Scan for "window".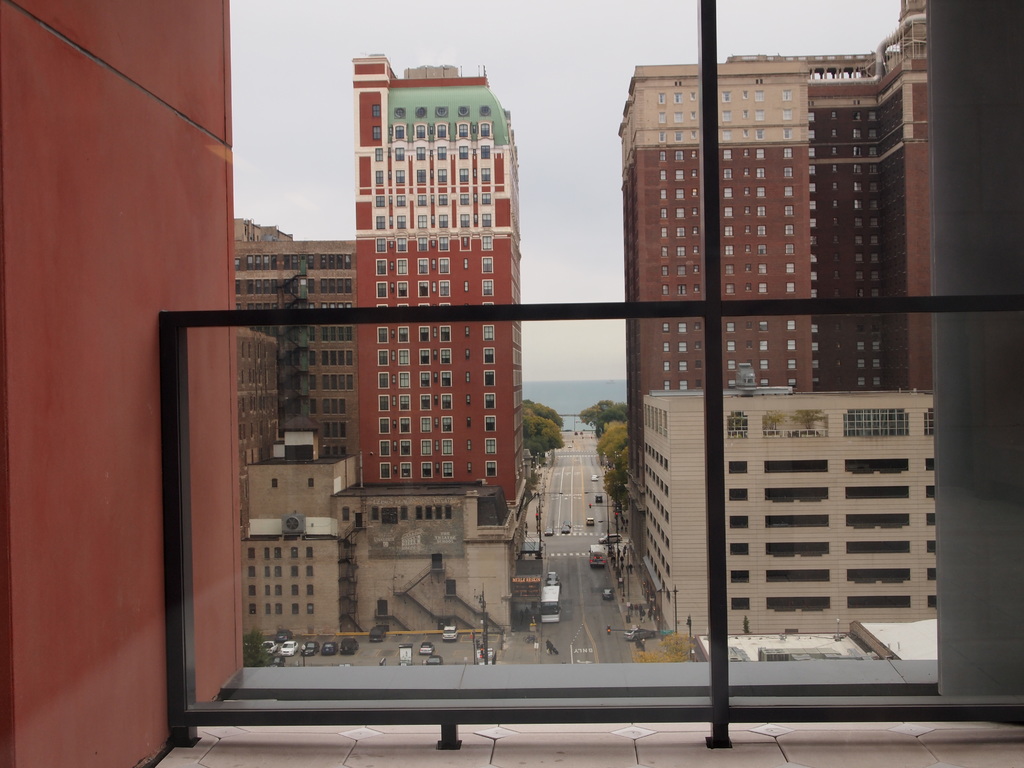
Scan result: [x1=783, y1=168, x2=792, y2=177].
